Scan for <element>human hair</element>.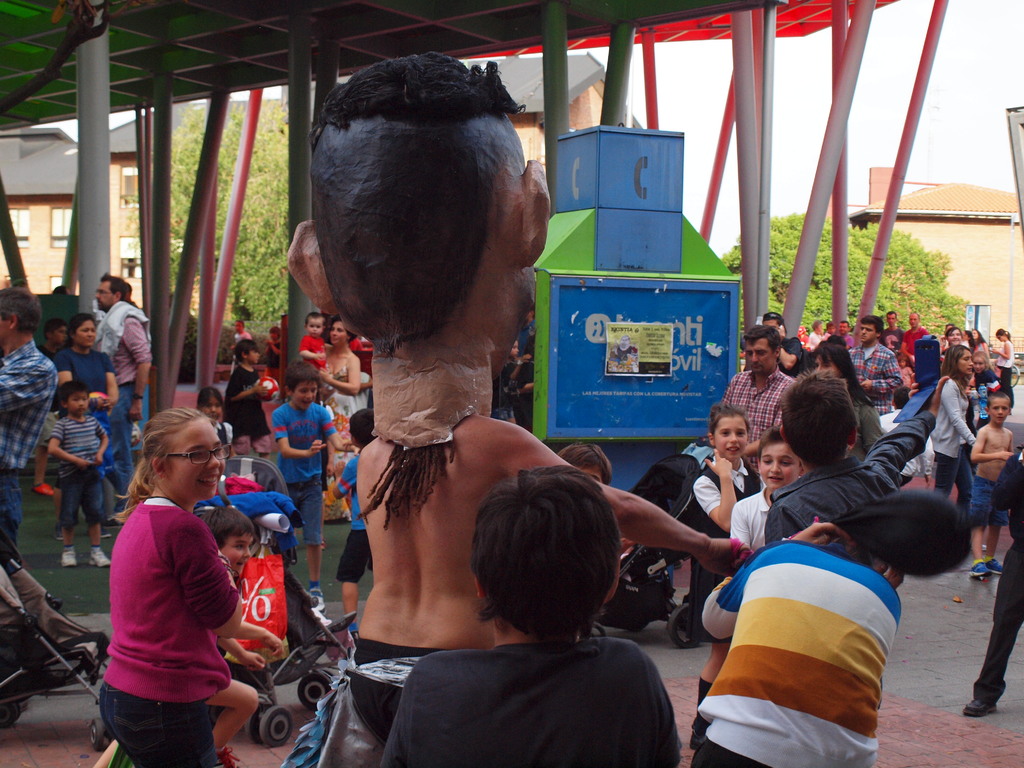
Scan result: bbox(200, 504, 257, 554).
